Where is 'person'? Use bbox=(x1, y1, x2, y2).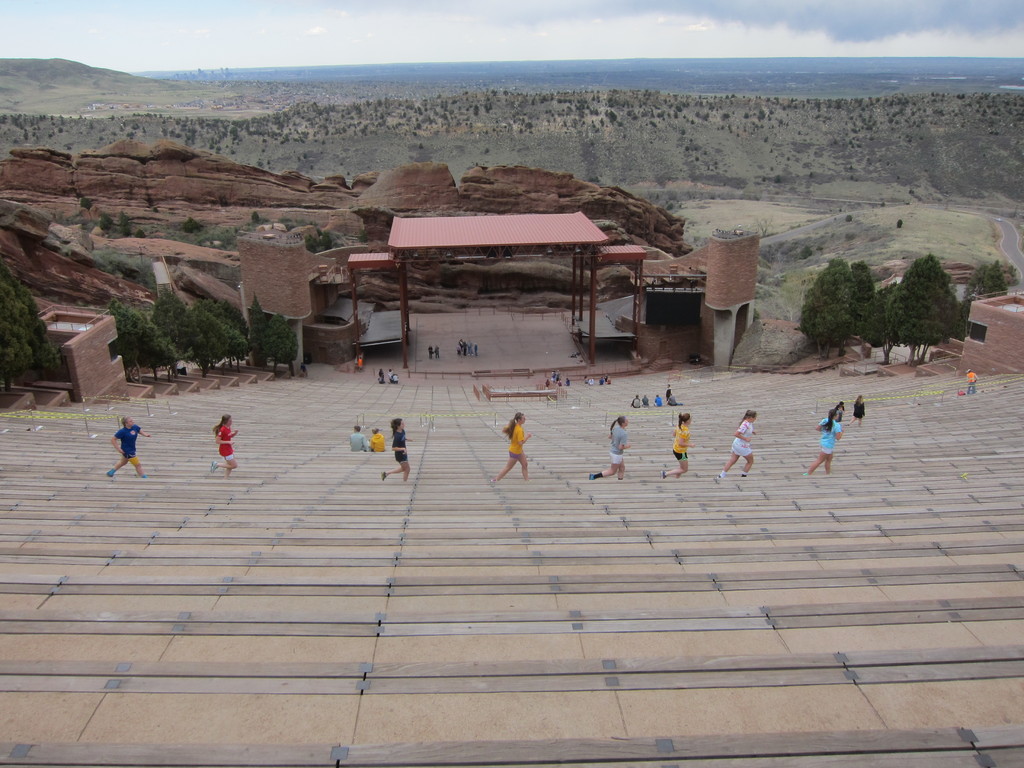
bbox=(666, 383, 672, 400).
